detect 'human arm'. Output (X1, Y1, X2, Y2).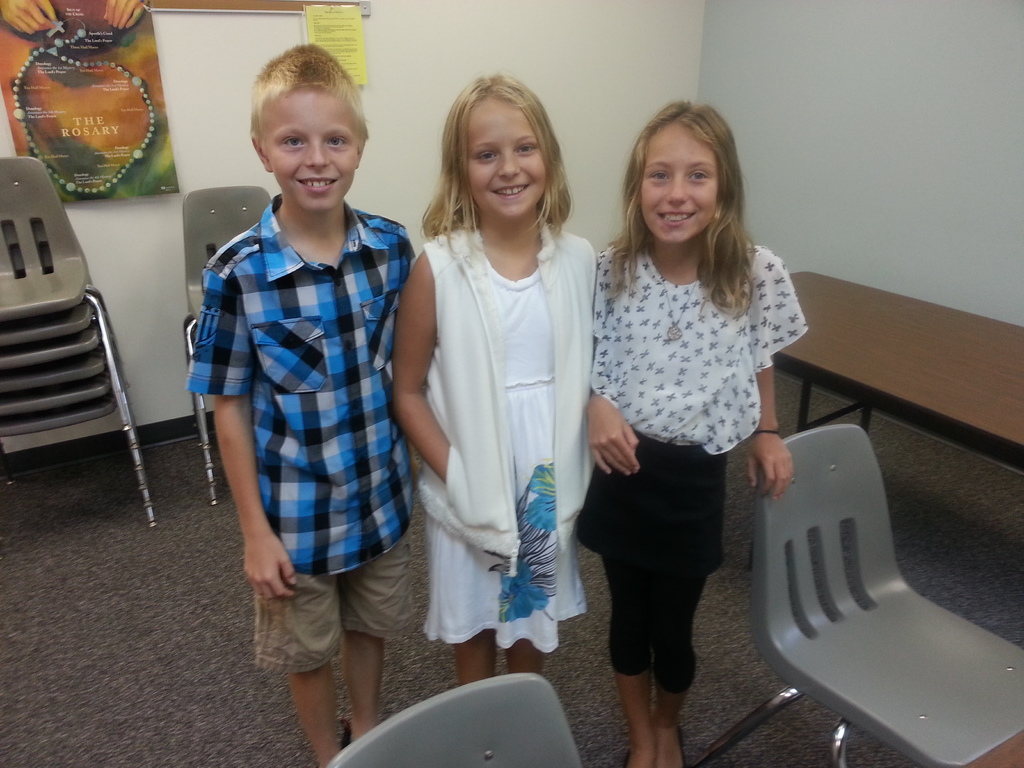
(739, 365, 797, 500).
